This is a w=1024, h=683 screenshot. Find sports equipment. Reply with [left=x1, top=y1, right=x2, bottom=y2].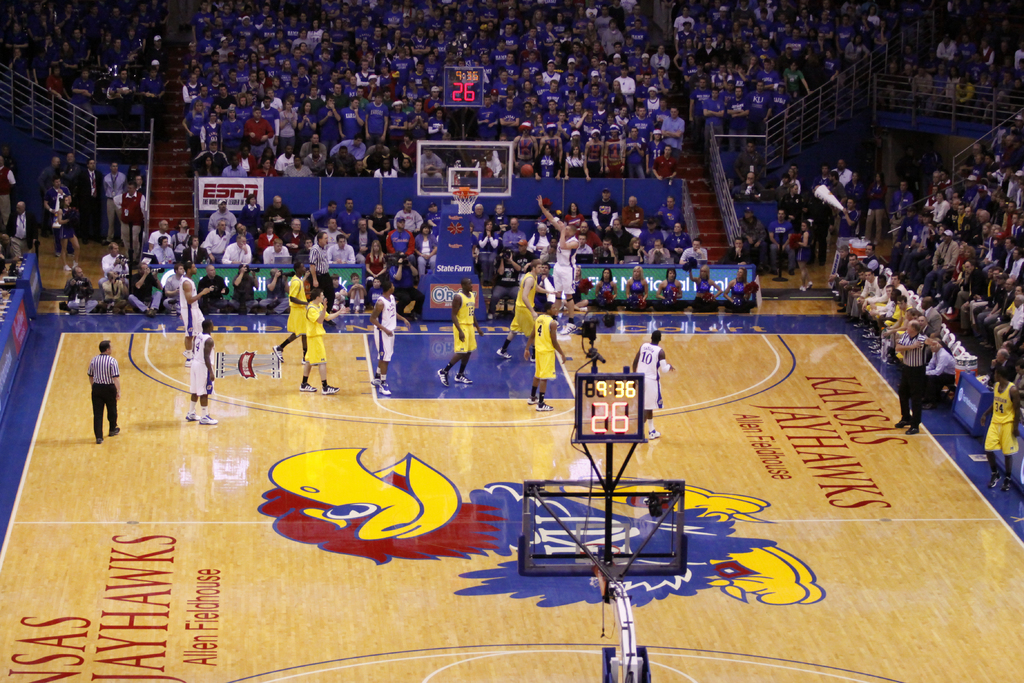
[left=273, top=343, right=283, bottom=362].
